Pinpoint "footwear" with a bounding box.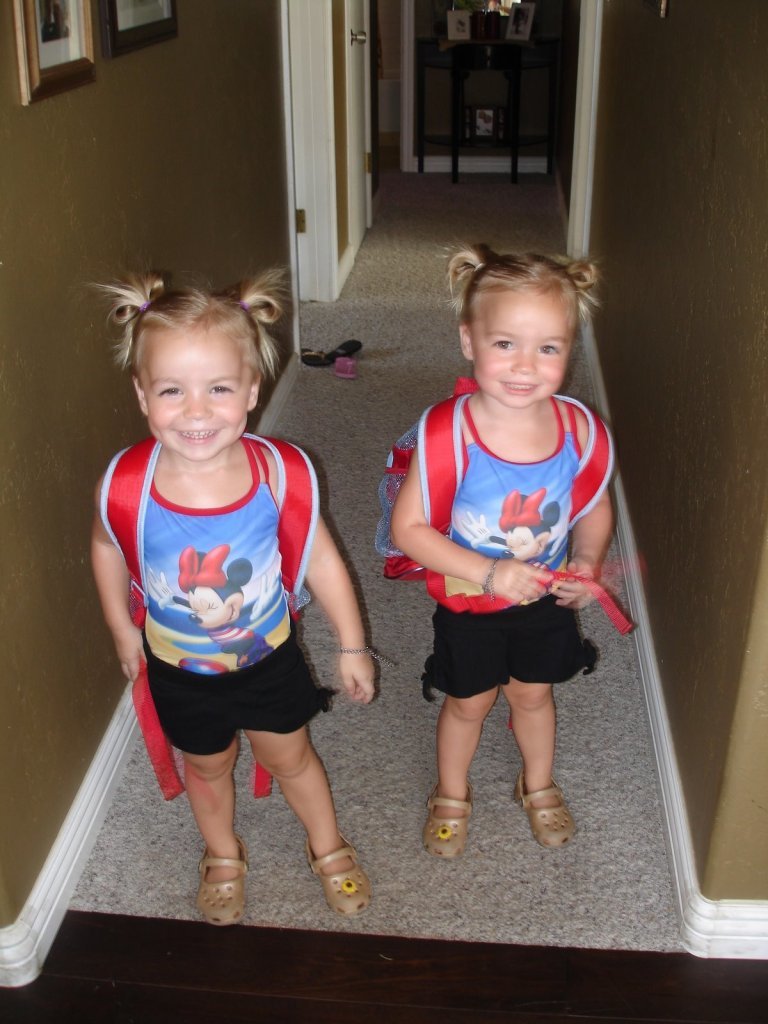
(x1=512, y1=774, x2=581, y2=856).
